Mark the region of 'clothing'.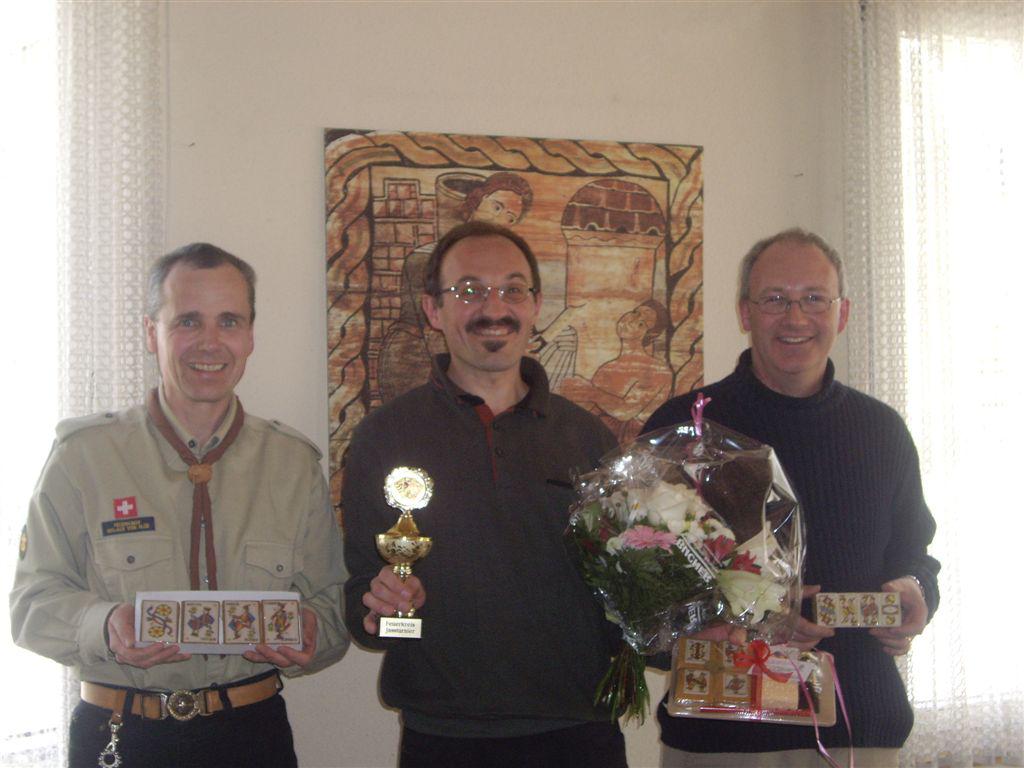
Region: 344 354 621 767.
